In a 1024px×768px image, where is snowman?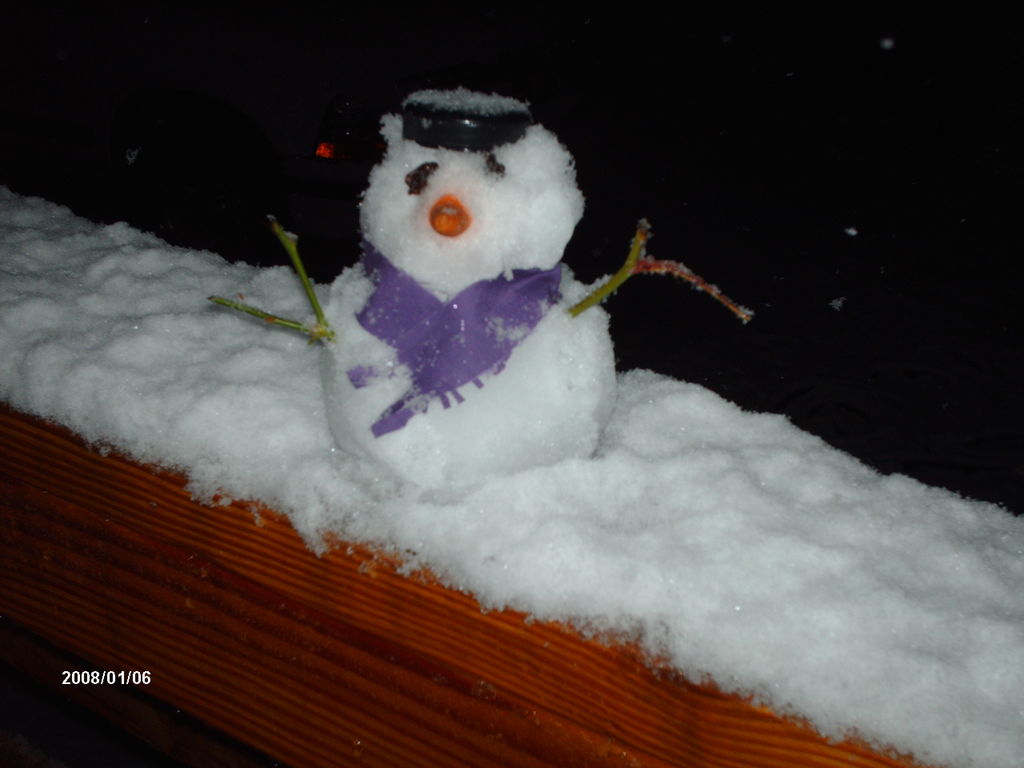
bbox=(212, 82, 751, 491).
